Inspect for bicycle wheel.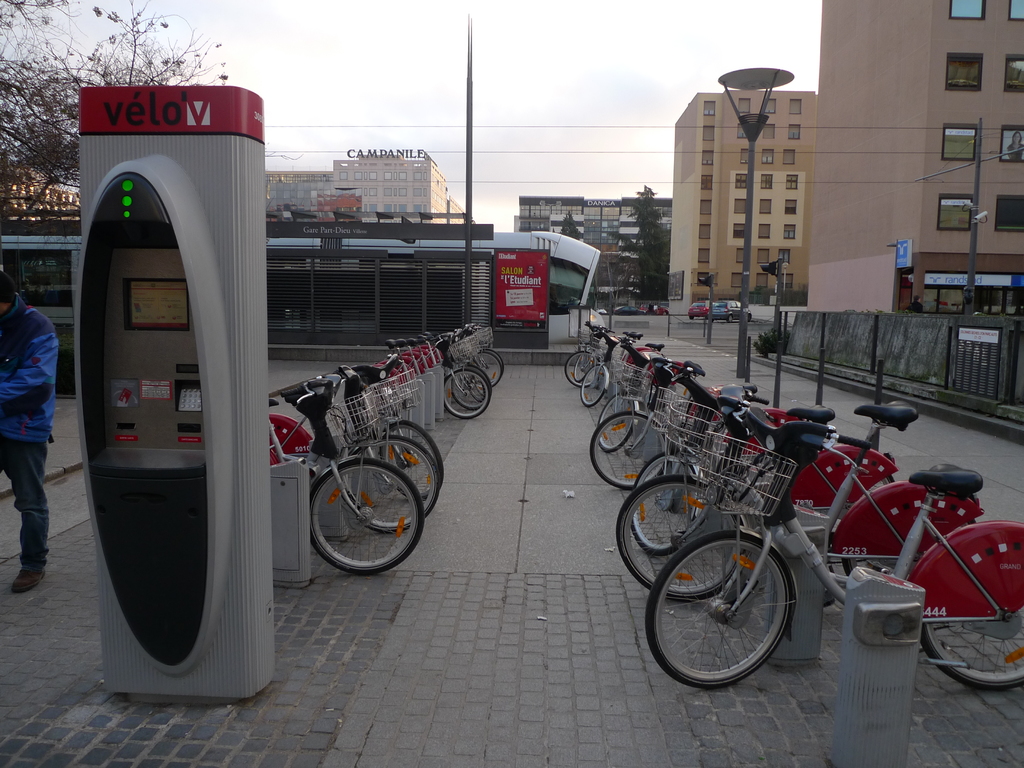
Inspection: [left=562, top=352, right=598, bottom=386].
